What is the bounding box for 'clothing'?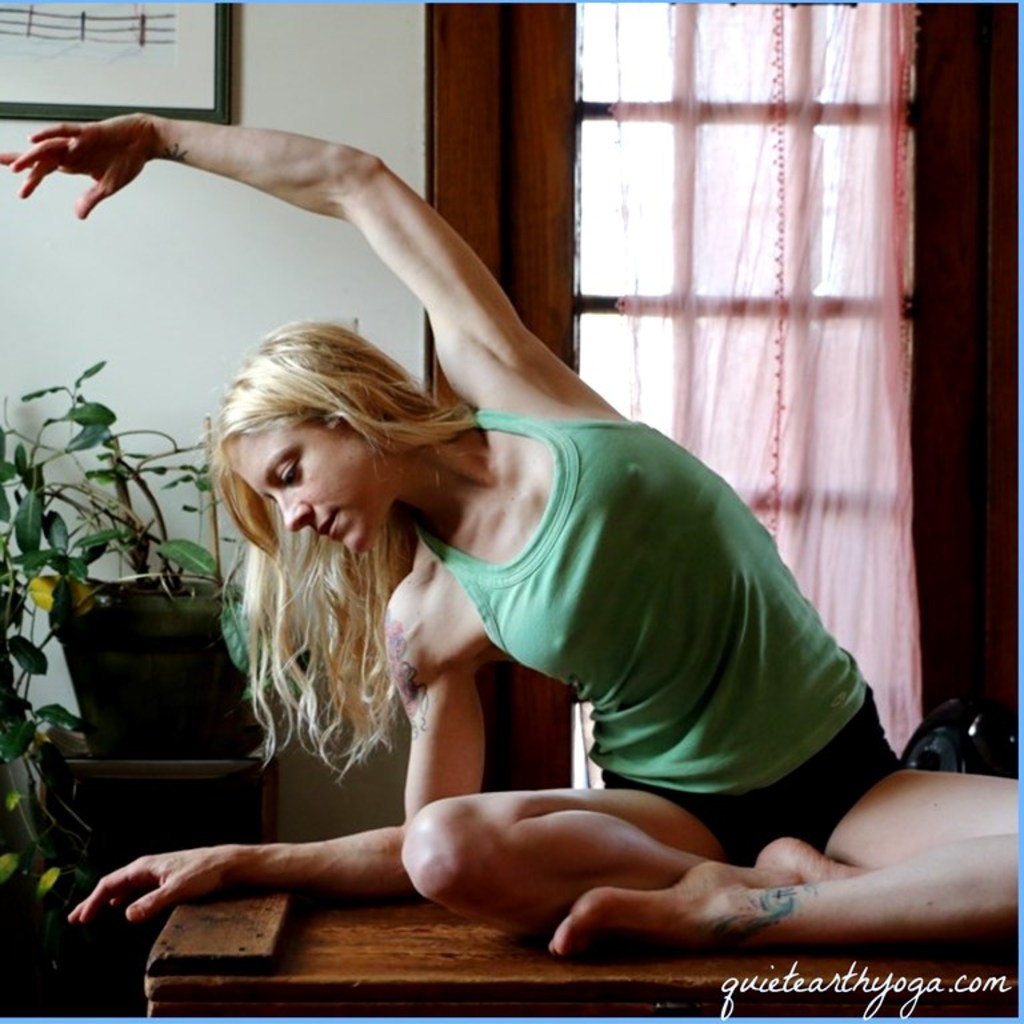
417/401/913/865.
